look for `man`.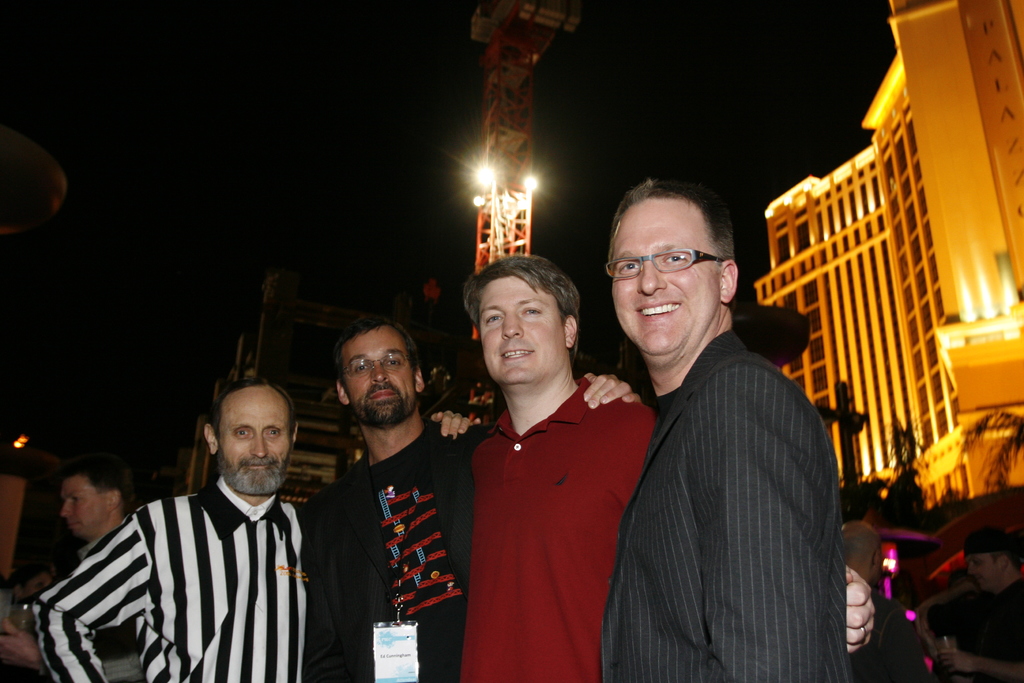
Found: (left=33, top=383, right=480, bottom=682).
